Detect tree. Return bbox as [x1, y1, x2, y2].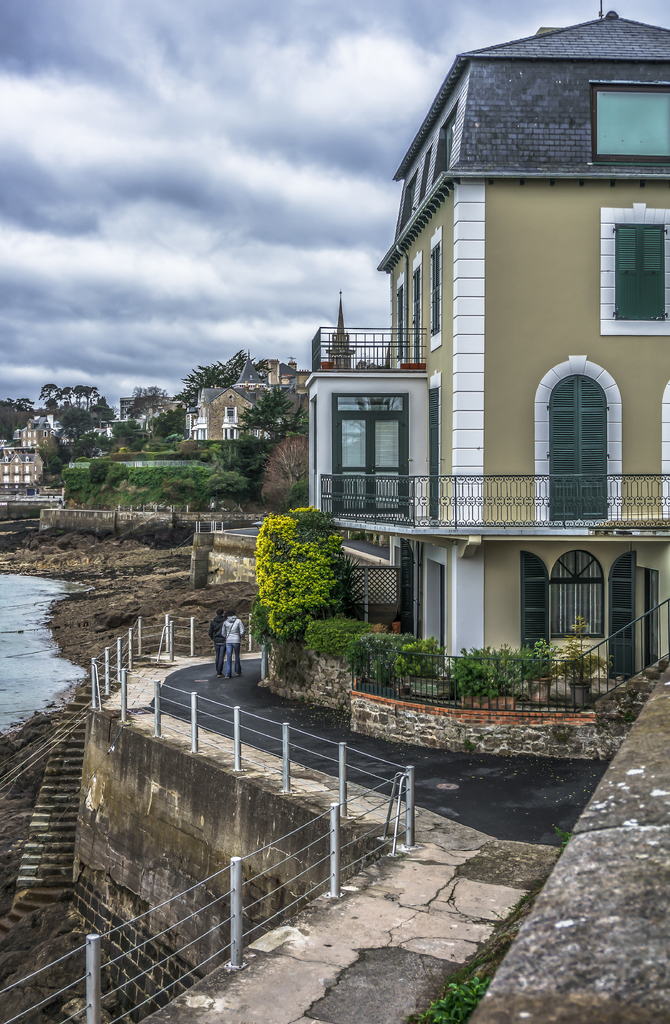
[248, 489, 351, 641].
